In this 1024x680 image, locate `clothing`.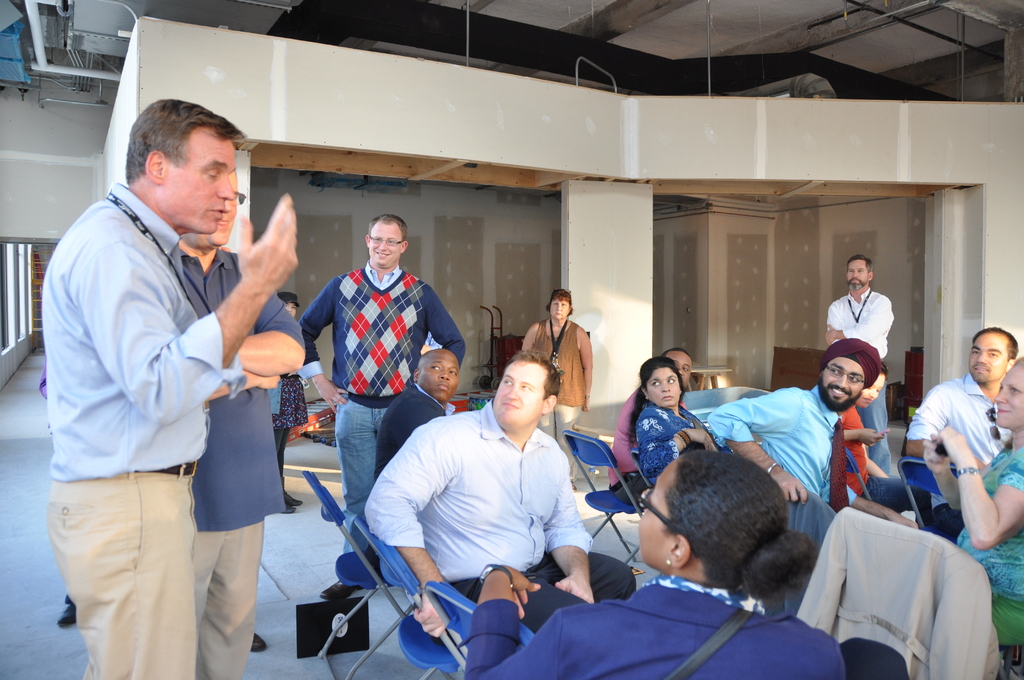
Bounding box: 906:373:1012:476.
